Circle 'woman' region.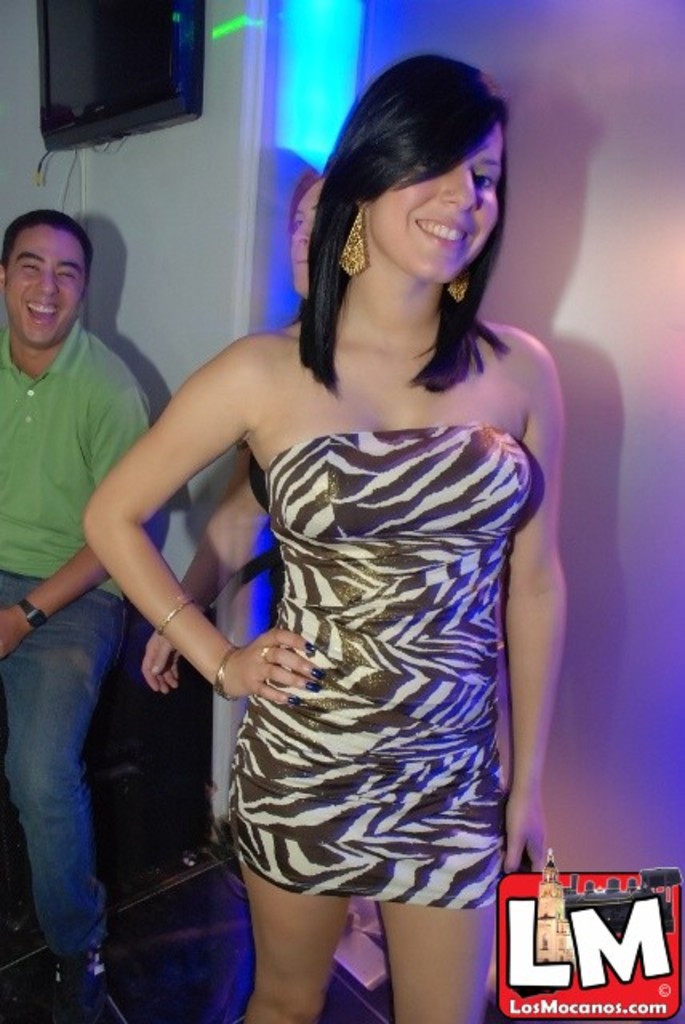
Region: box(112, 59, 568, 1000).
